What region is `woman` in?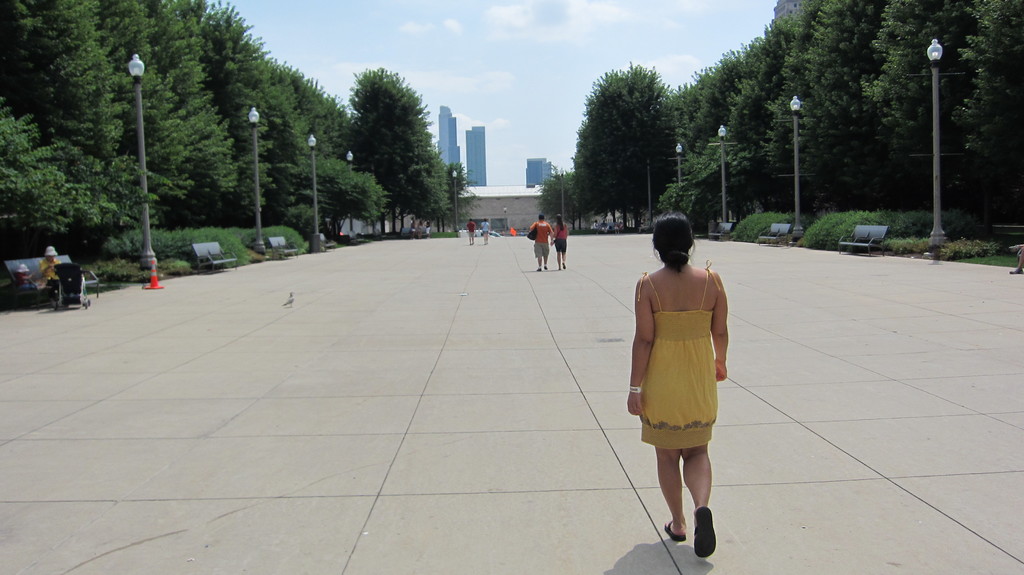
detection(627, 212, 730, 498).
